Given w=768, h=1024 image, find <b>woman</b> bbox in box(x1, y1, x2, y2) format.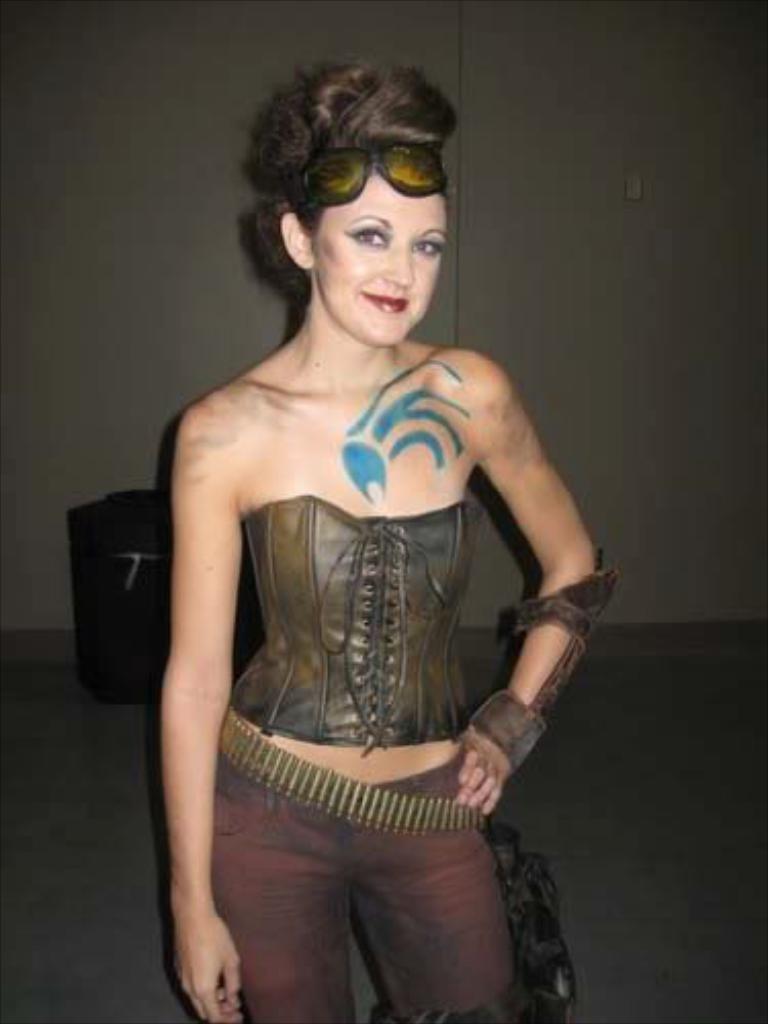
box(160, 70, 614, 1022).
